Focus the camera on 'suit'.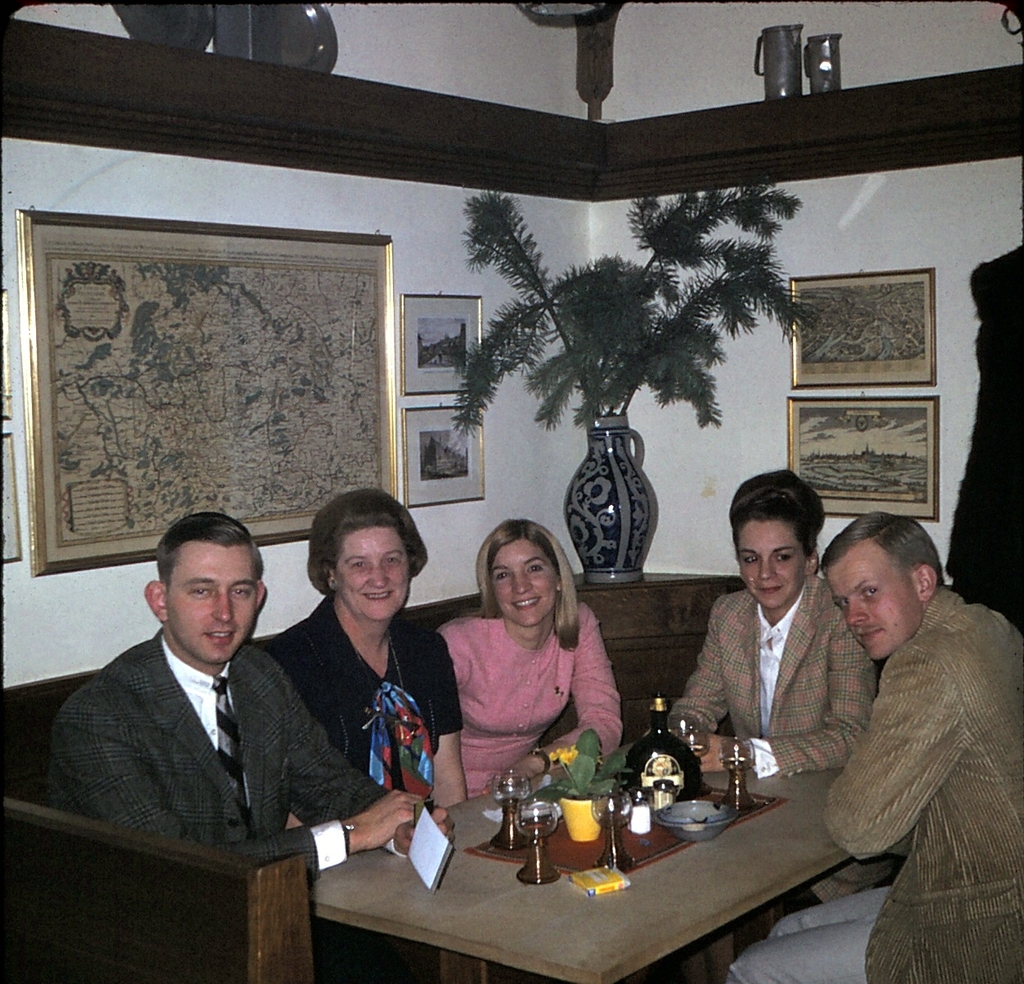
Focus region: detection(724, 585, 1023, 983).
